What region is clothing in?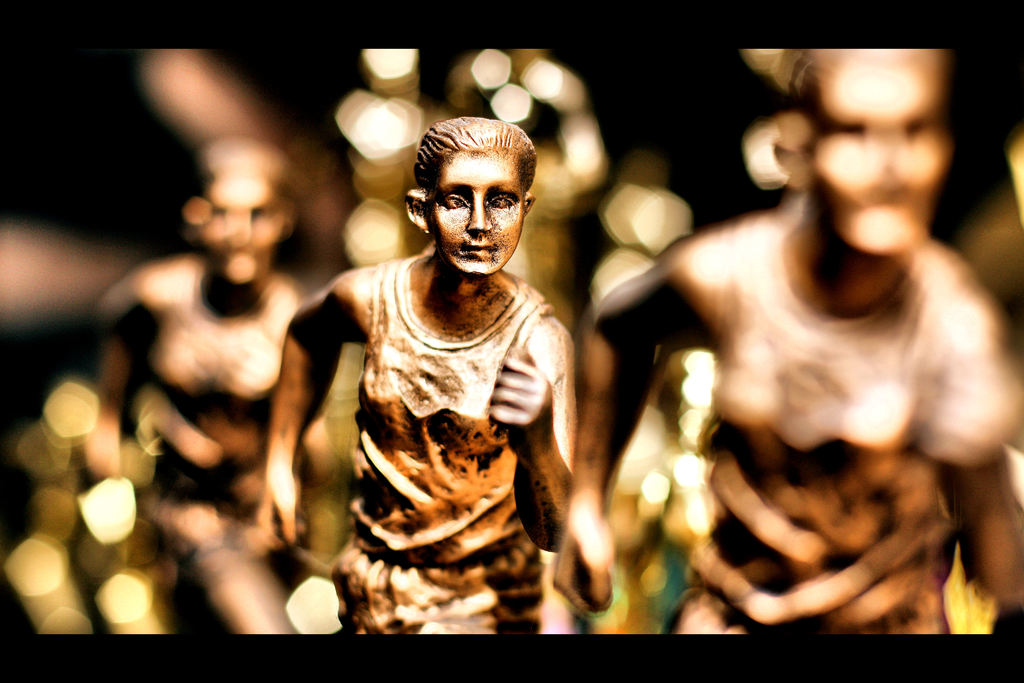
box(317, 210, 582, 635).
